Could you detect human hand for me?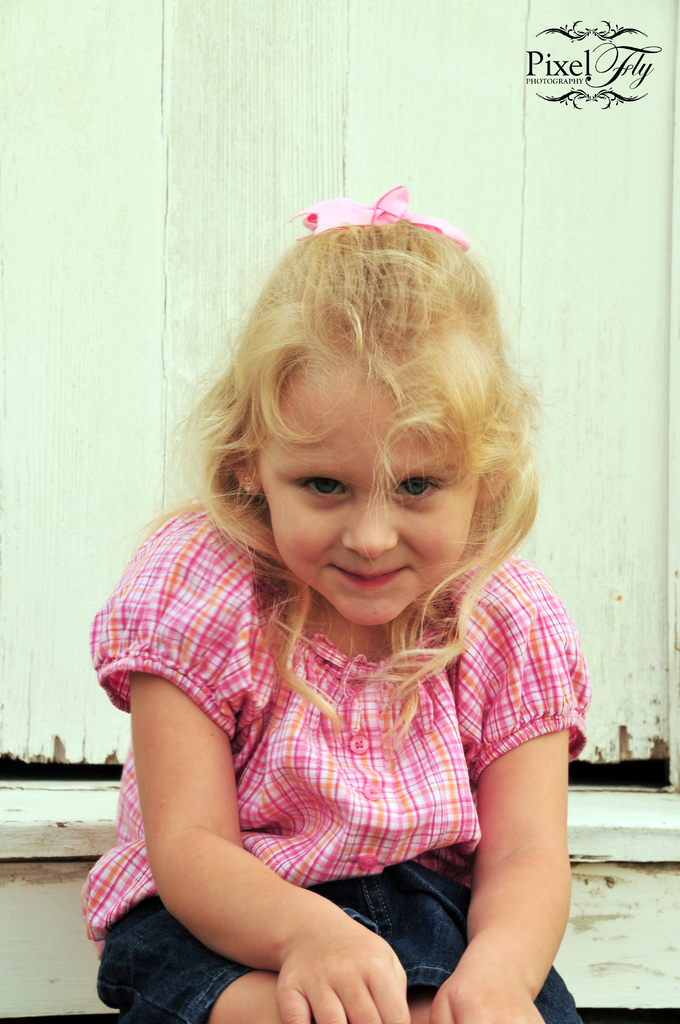
Detection result: 426 960 548 1023.
